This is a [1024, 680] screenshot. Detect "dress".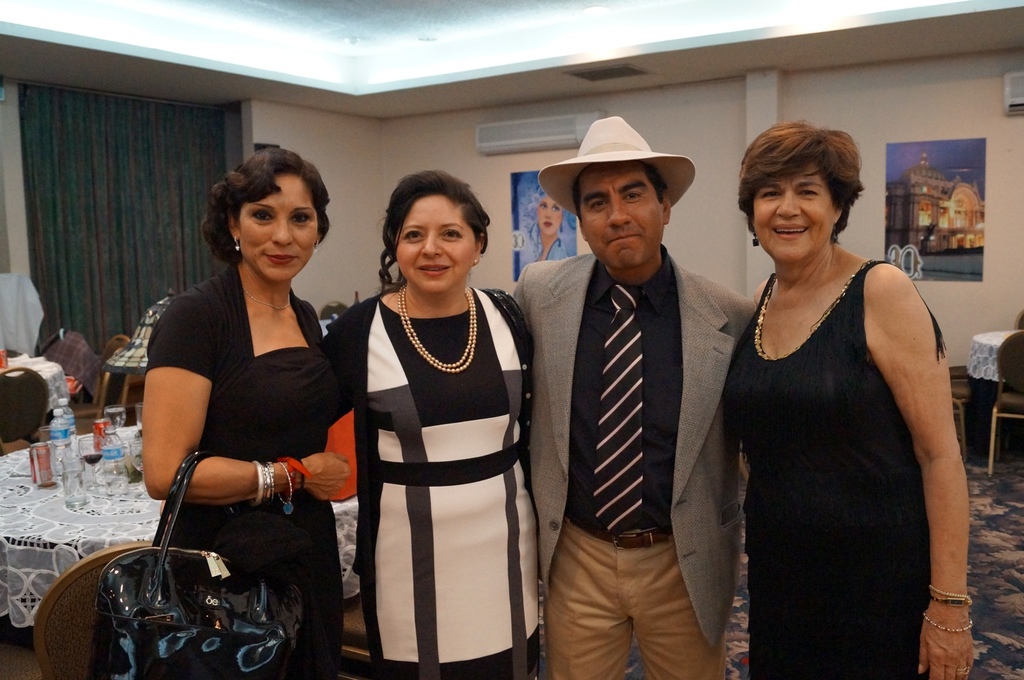
pyautogui.locateOnScreen(372, 285, 540, 679).
